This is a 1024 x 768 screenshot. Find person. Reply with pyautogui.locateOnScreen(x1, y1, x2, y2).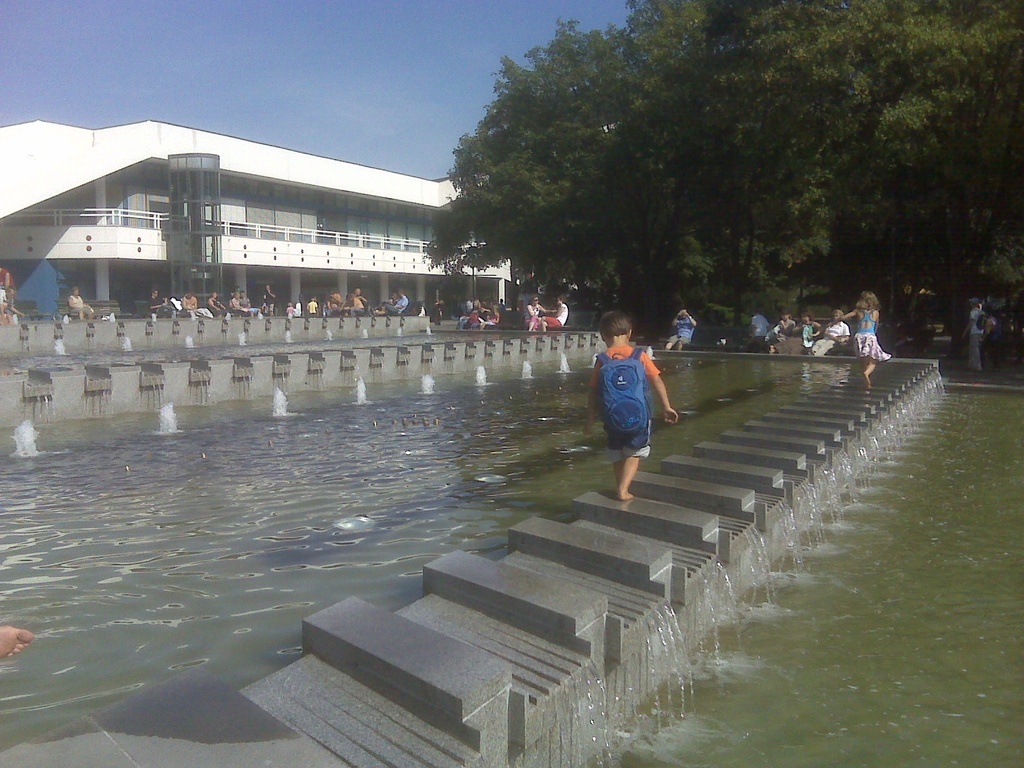
pyautogui.locateOnScreen(851, 292, 891, 392).
